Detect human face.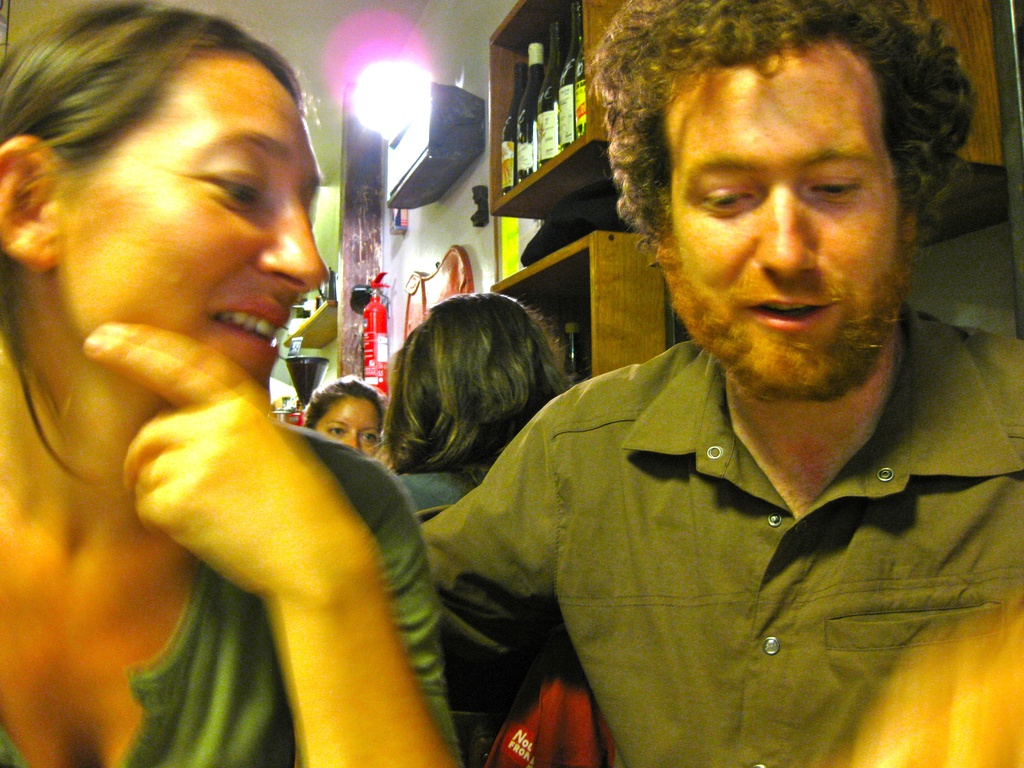
Detected at {"left": 55, "top": 50, "right": 330, "bottom": 401}.
